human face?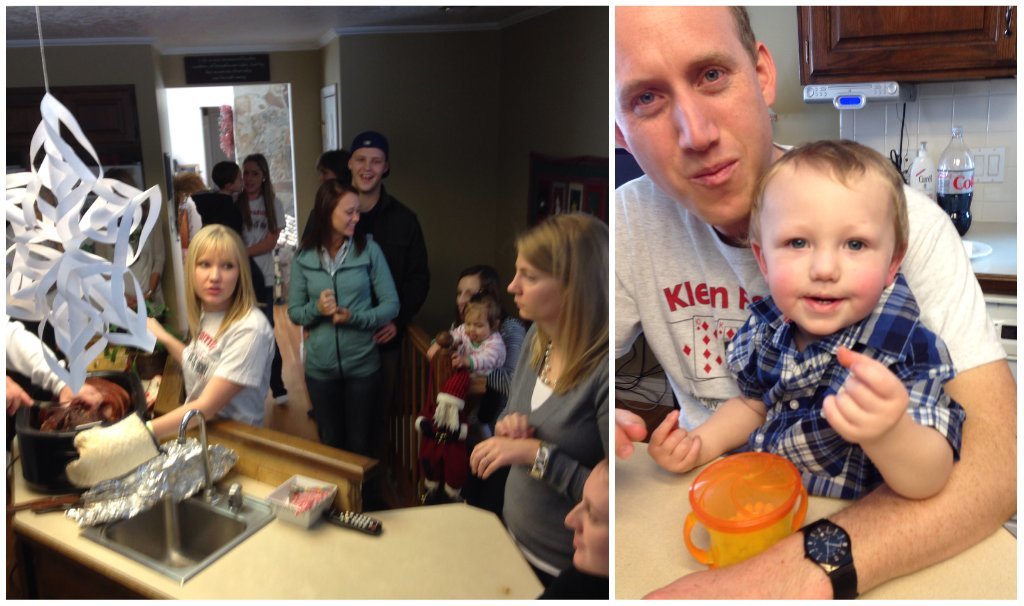
BBox(331, 193, 359, 243)
